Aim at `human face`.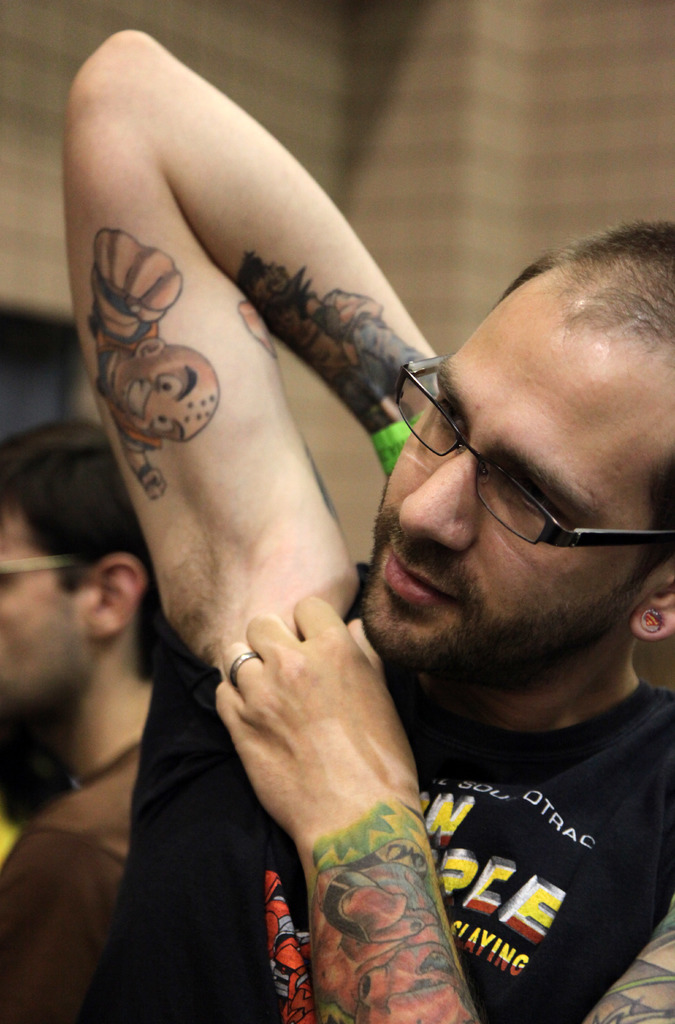
Aimed at [360,280,674,681].
